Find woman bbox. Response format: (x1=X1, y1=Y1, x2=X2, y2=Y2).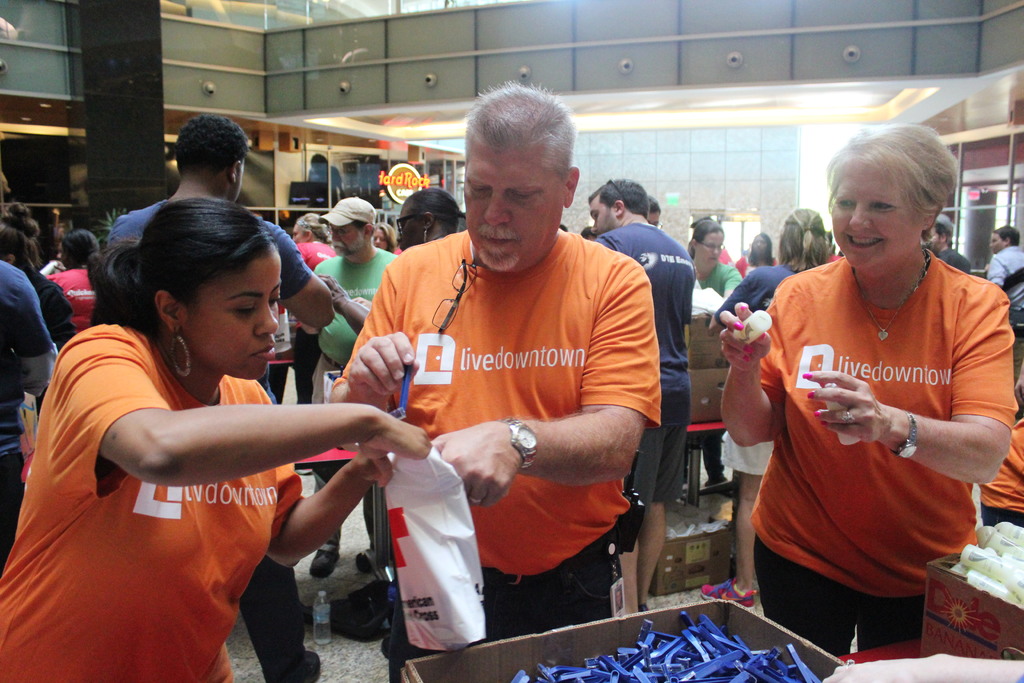
(x1=371, y1=218, x2=397, y2=255).
